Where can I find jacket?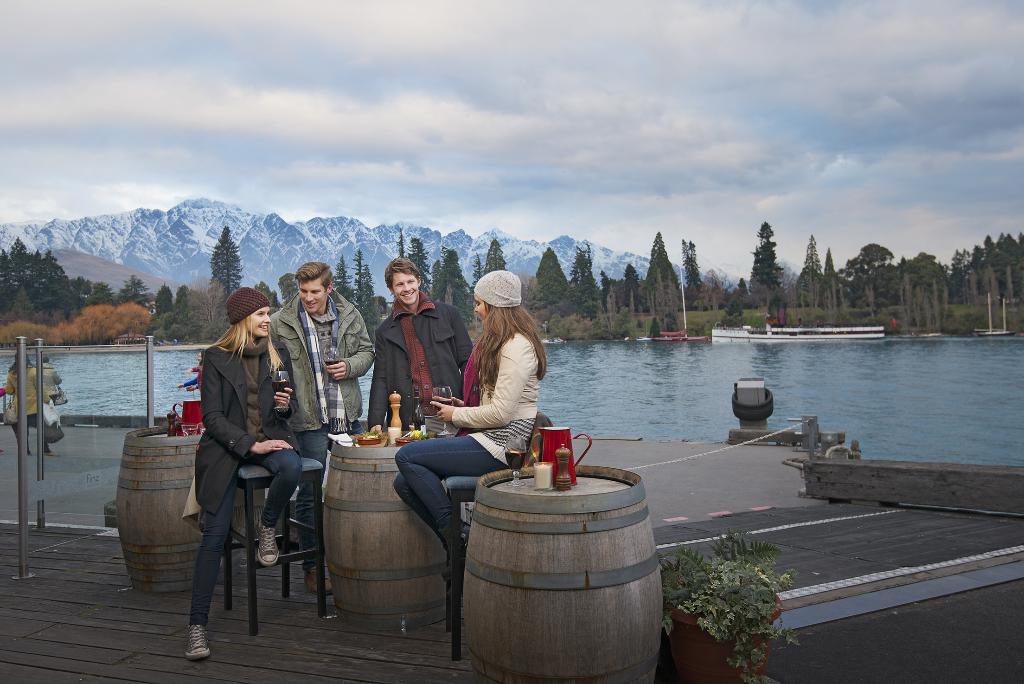
You can find it at box(370, 295, 473, 425).
